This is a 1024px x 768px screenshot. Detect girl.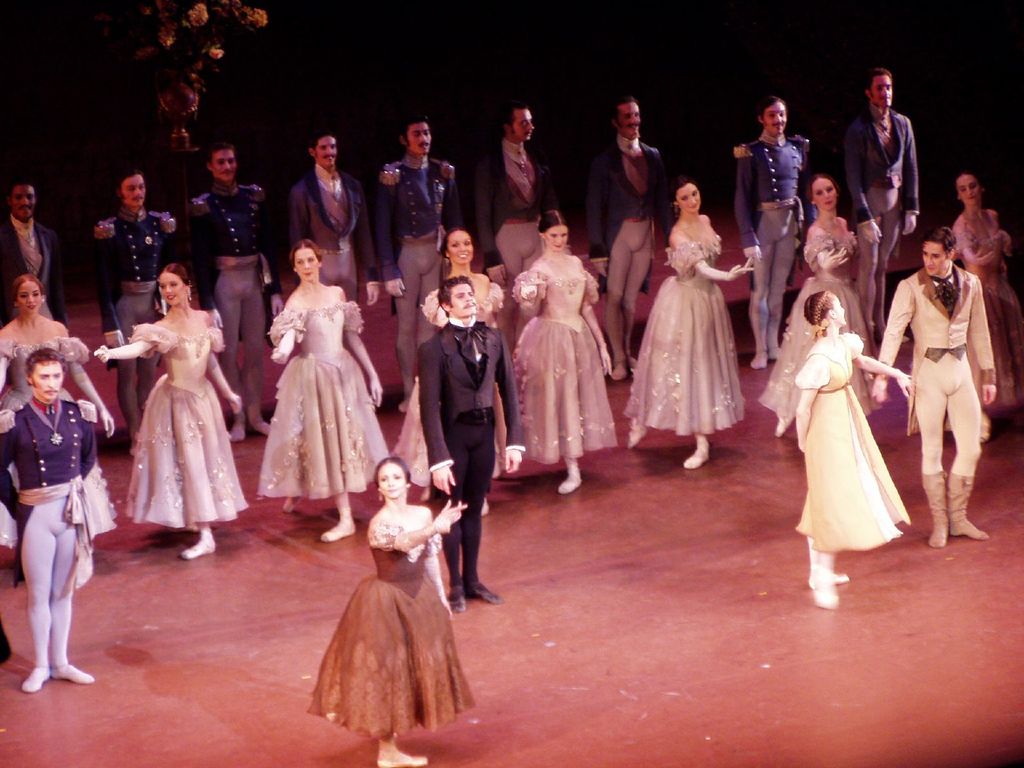
{"x1": 0, "y1": 273, "x2": 113, "y2": 547}.
